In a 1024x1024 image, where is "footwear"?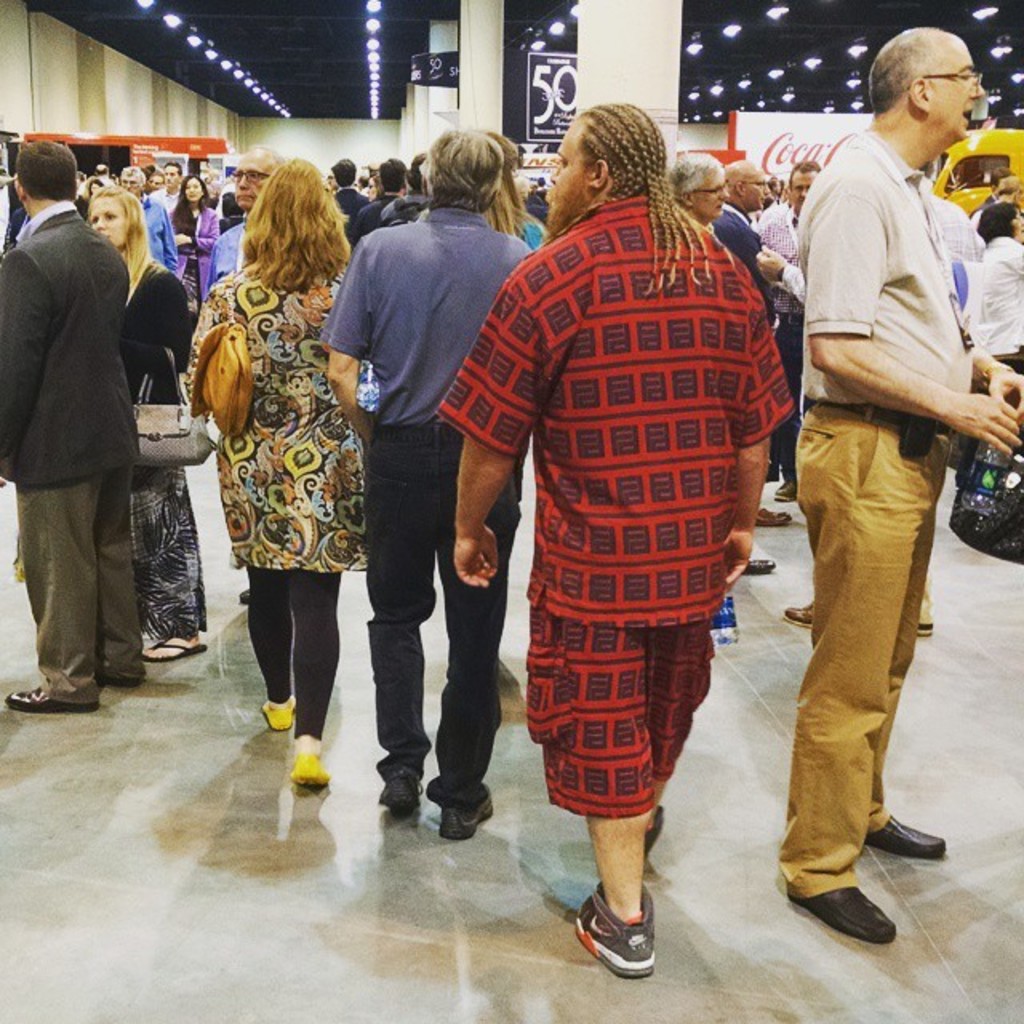
x1=102, y1=672, x2=142, y2=690.
